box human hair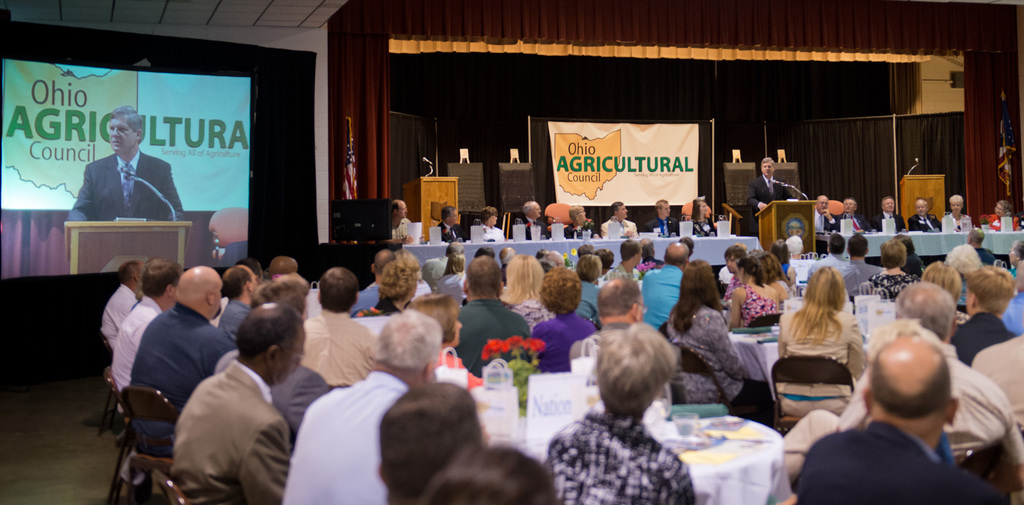
[381,380,482,504]
